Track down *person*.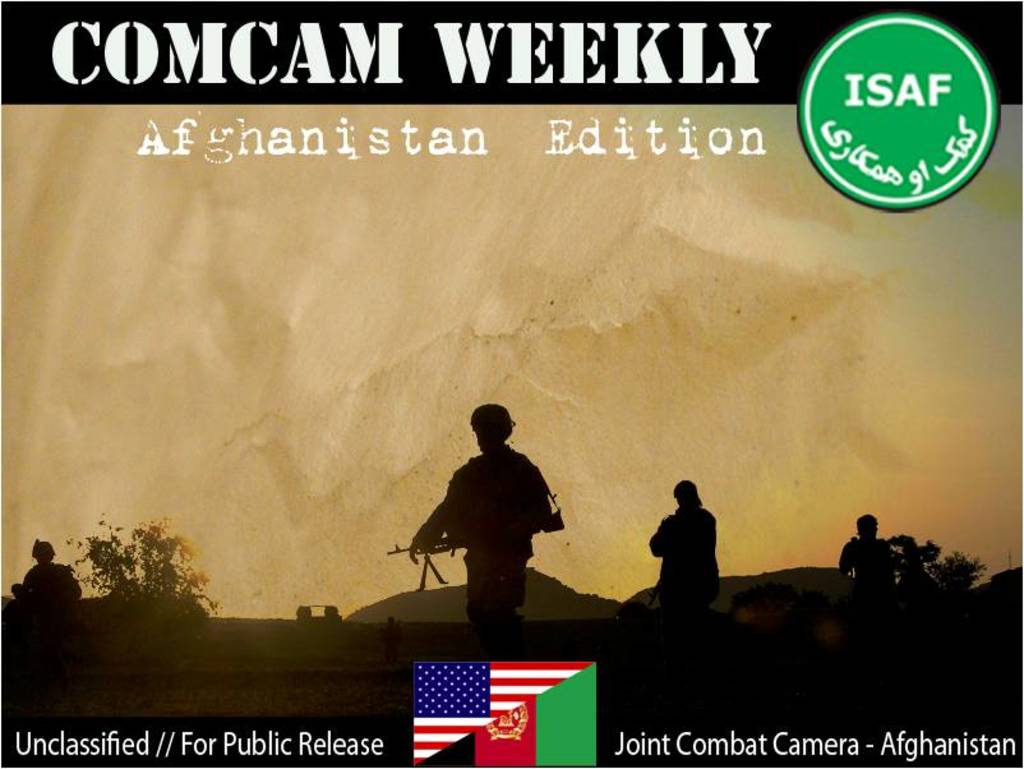
Tracked to [x1=9, y1=537, x2=88, y2=668].
